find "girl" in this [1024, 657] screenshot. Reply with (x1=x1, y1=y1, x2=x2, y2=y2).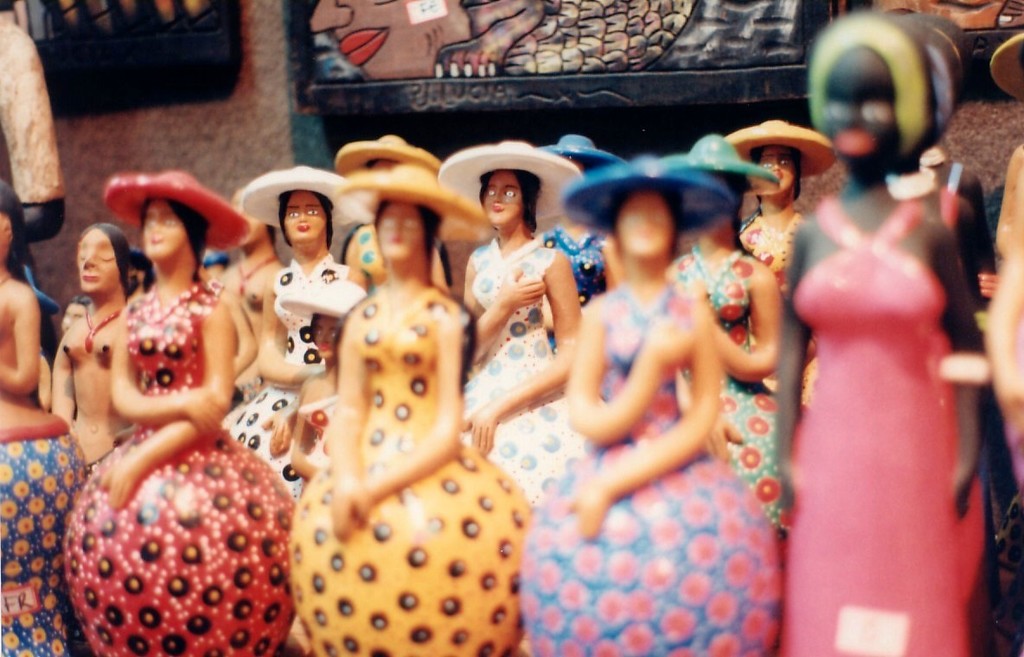
(x1=61, y1=169, x2=308, y2=656).
